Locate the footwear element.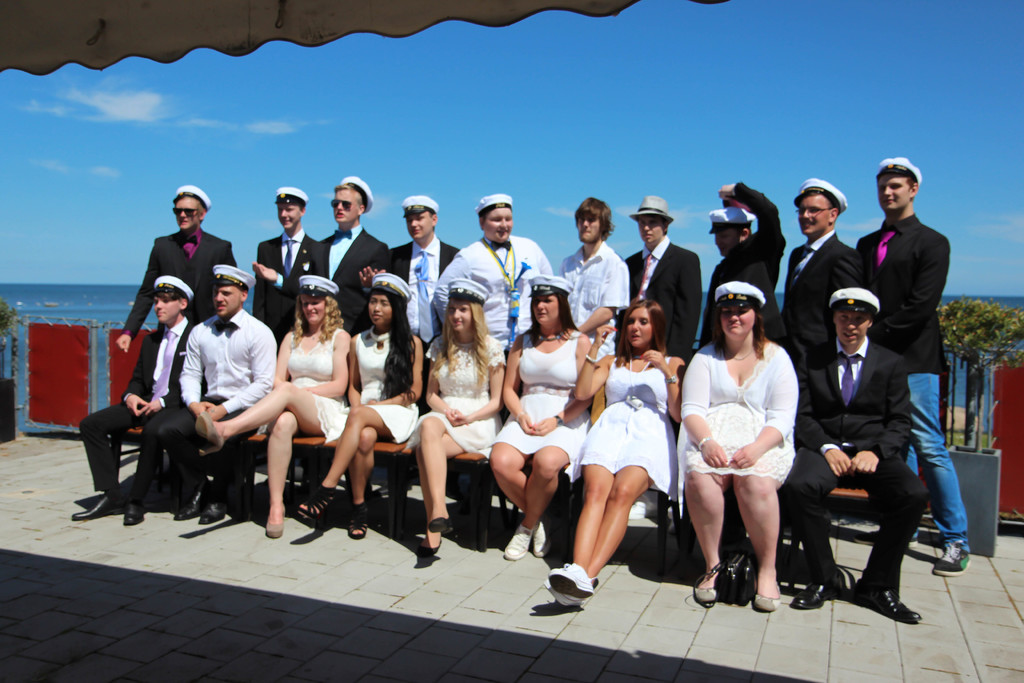
Element bbox: rect(528, 516, 561, 557).
